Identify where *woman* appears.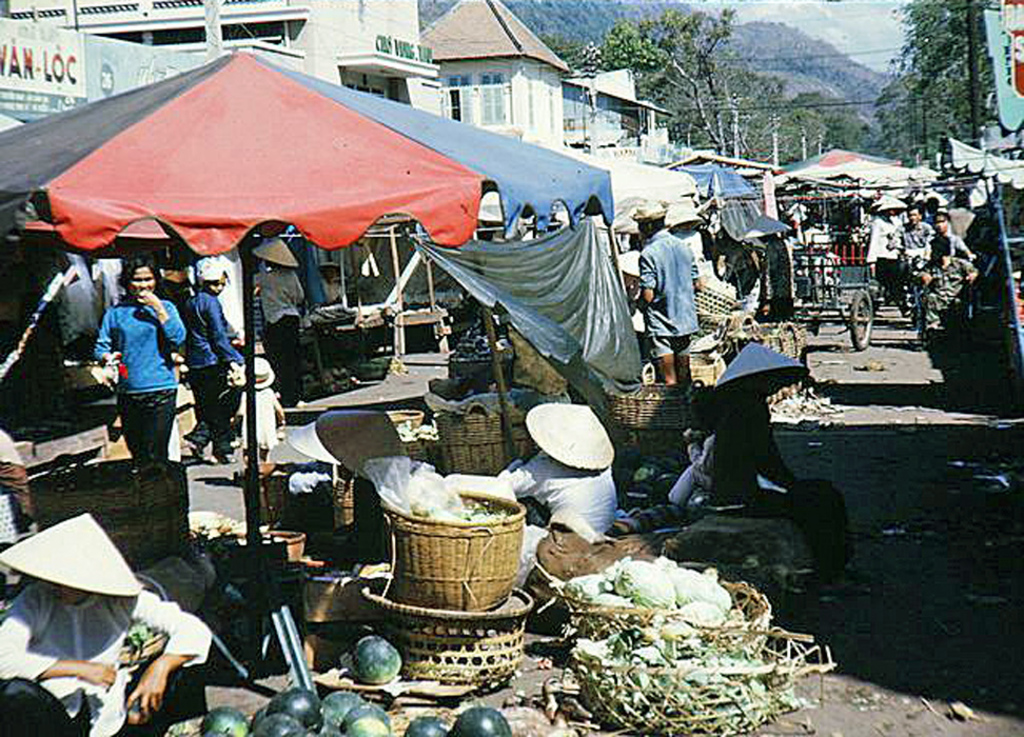
Appears at bbox=[704, 341, 868, 602].
